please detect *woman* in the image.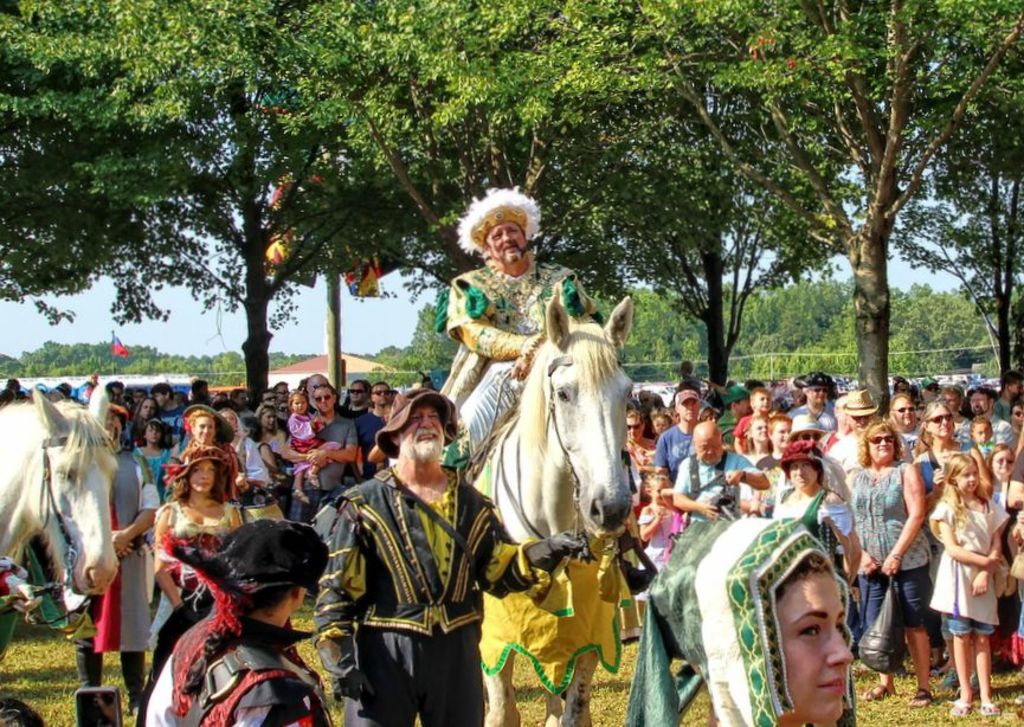
region(741, 412, 764, 506).
